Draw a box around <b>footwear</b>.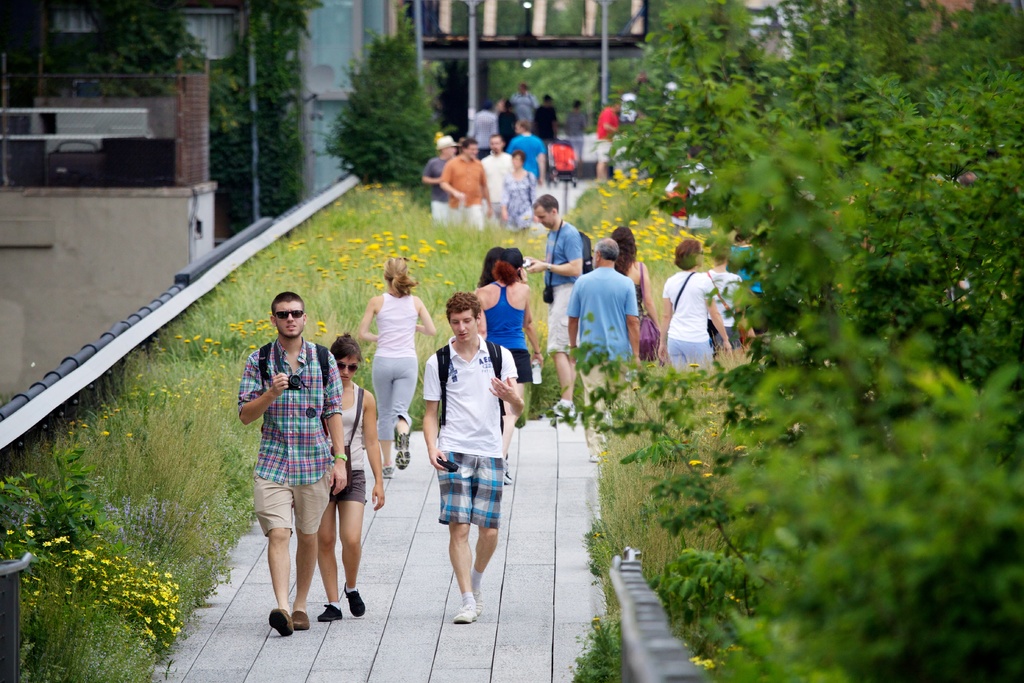
(x1=395, y1=432, x2=410, y2=472).
